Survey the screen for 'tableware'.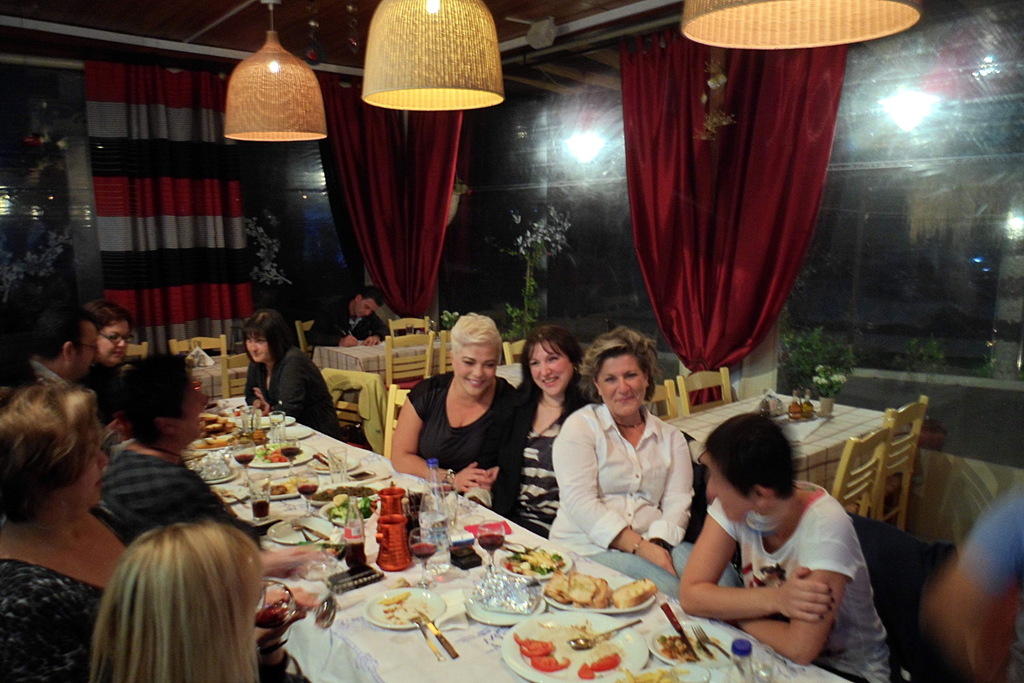
Survey found: <bbox>407, 531, 444, 579</bbox>.
